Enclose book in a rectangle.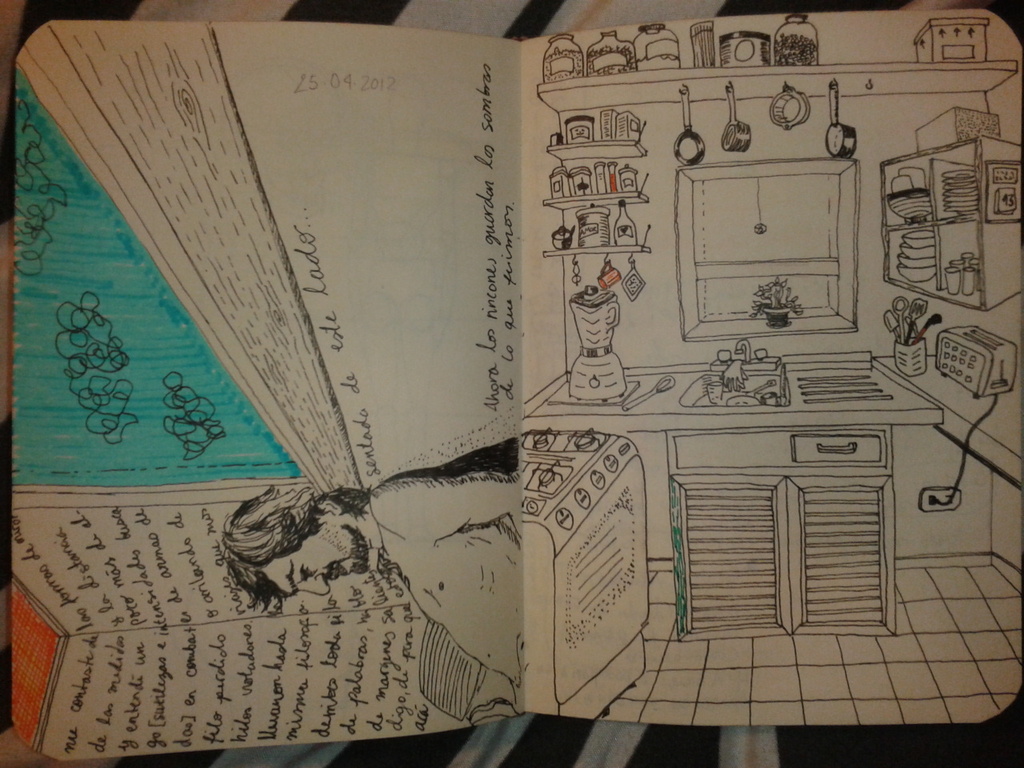
11,5,1023,765.
